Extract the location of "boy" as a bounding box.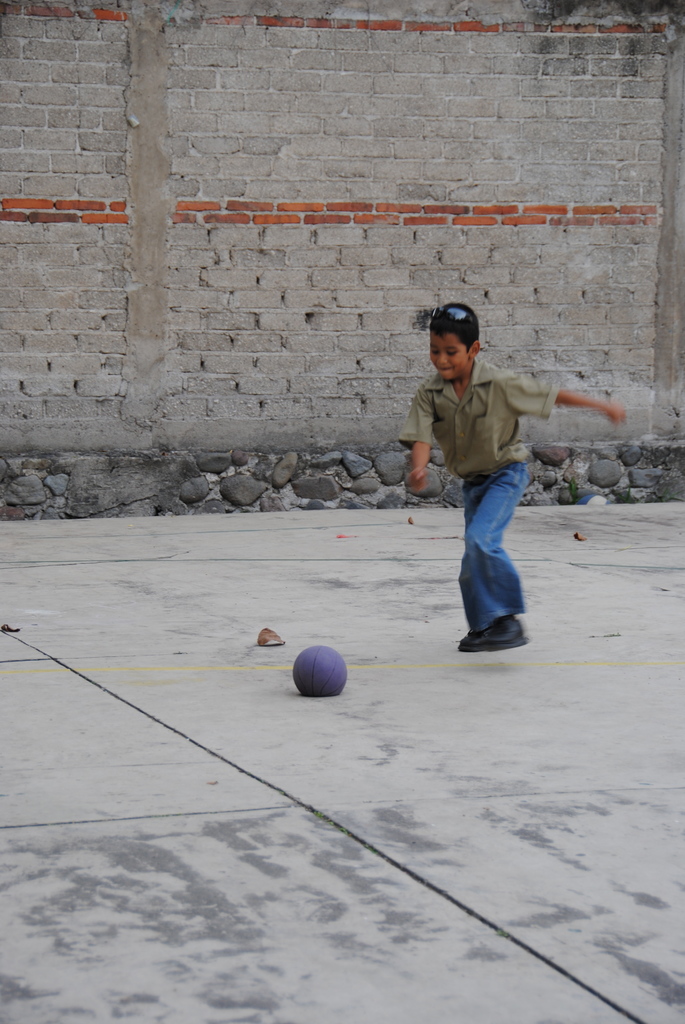
Rect(392, 305, 606, 653).
